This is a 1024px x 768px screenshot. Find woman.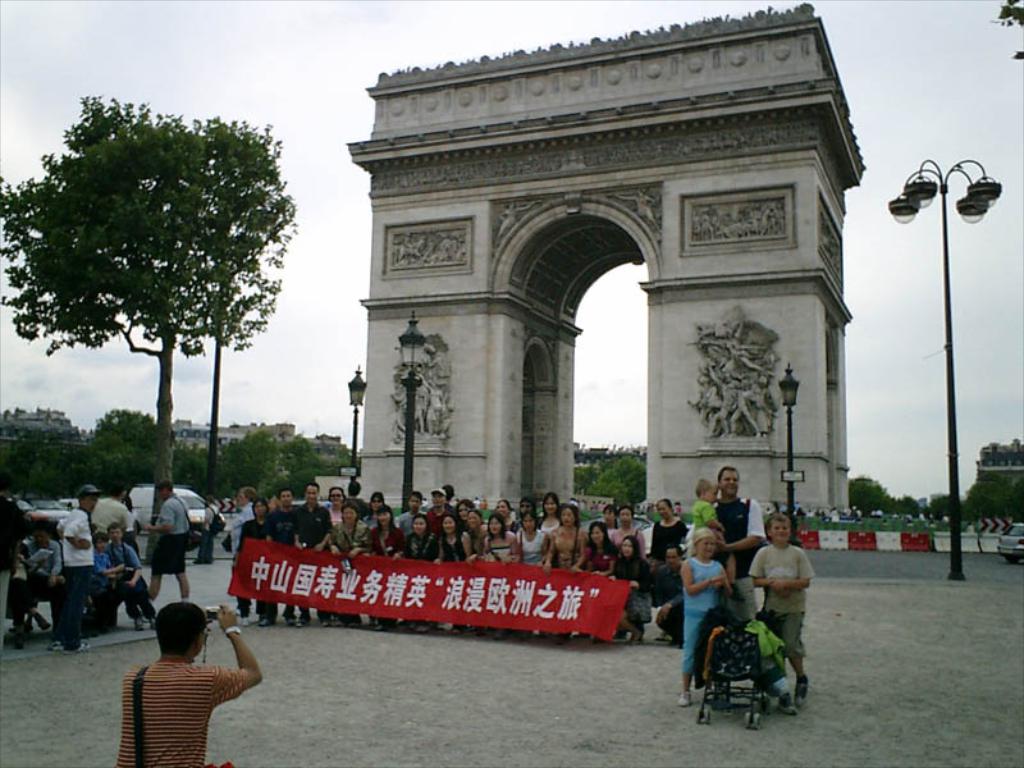
Bounding box: 356/507/407/635.
